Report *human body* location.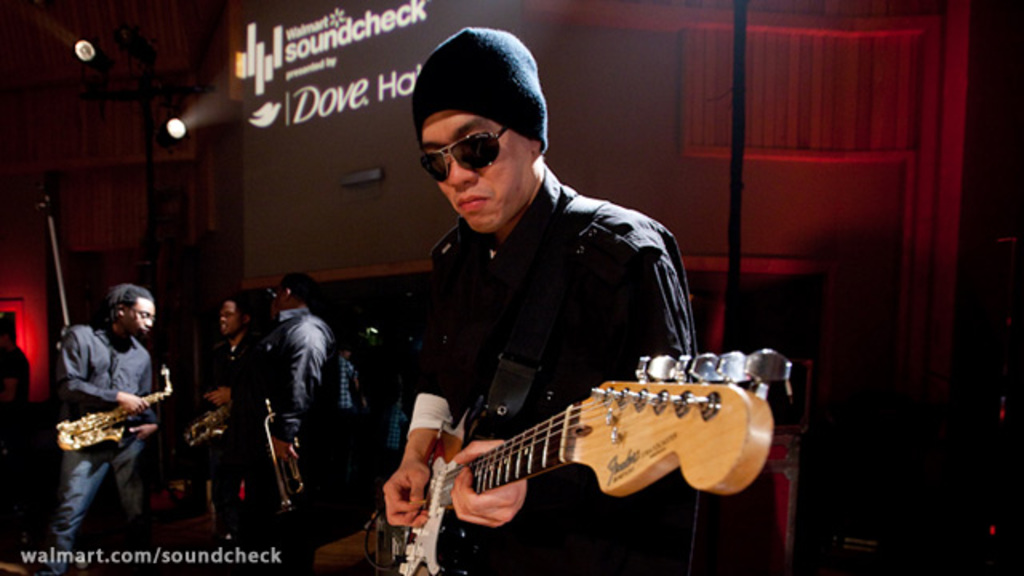
Report: <bbox>259, 272, 357, 574</bbox>.
